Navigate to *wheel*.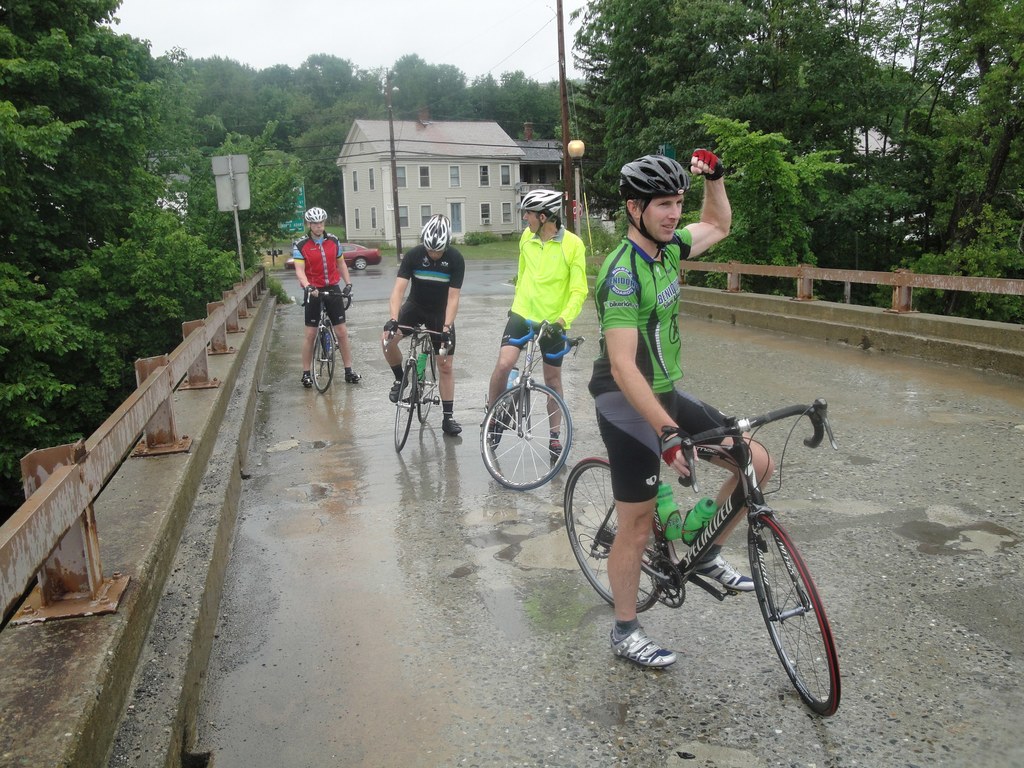
Navigation target: l=313, t=326, r=339, b=393.
